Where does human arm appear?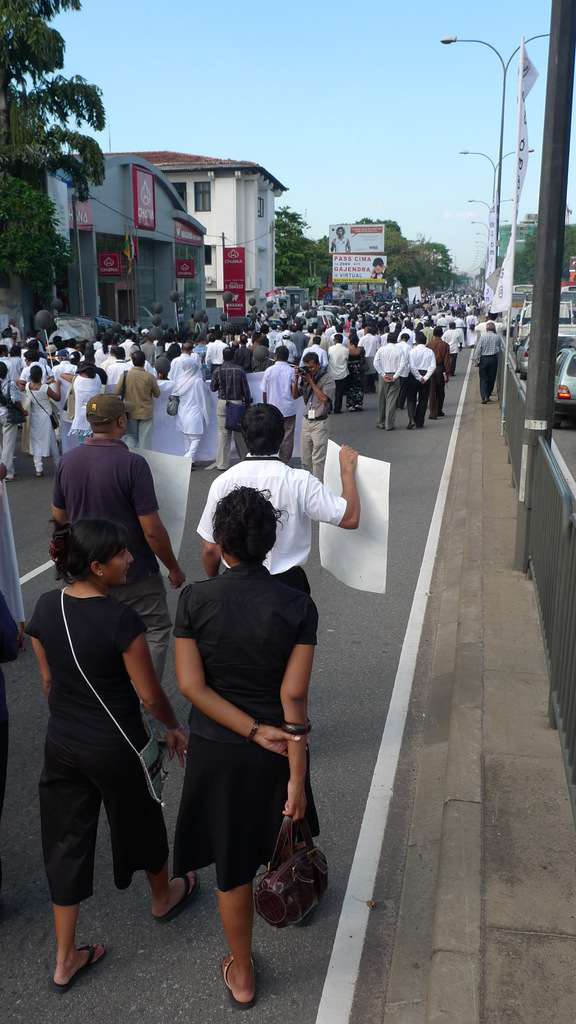
Appears at (475, 335, 480, 365).
